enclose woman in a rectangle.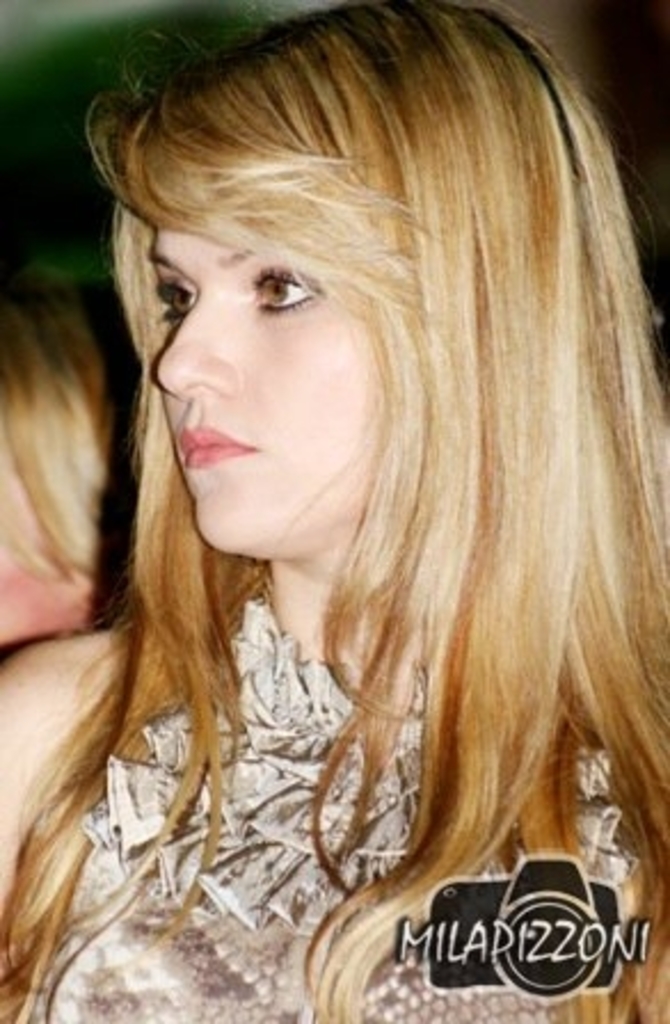
(left=27, top=18, right=663, bottom=1013).
